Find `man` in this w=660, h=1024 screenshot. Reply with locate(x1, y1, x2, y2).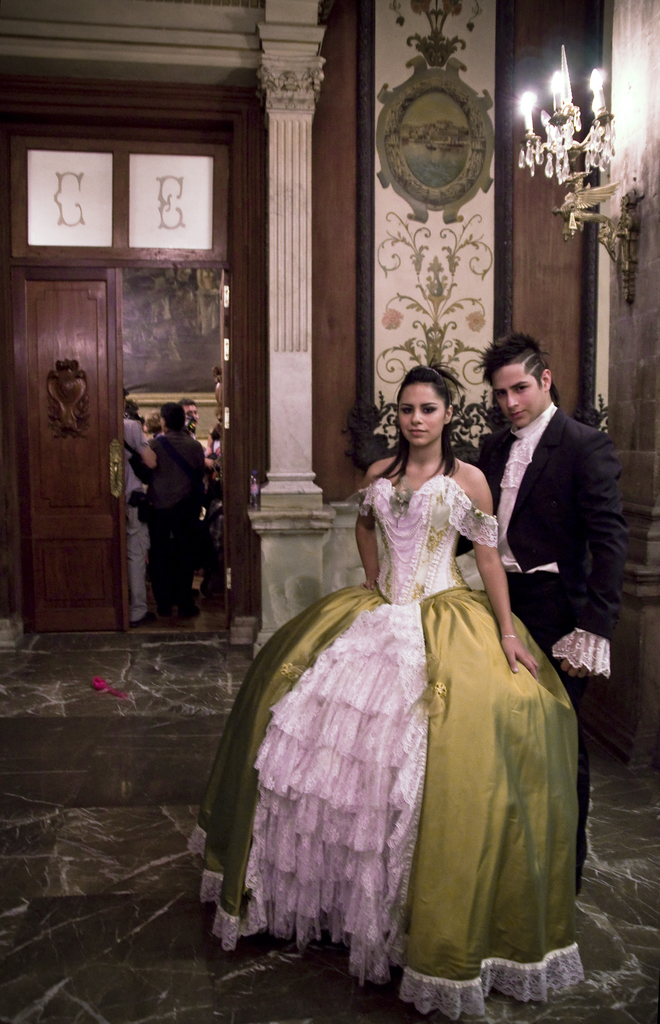
locate(179, 400, 202, 431).
